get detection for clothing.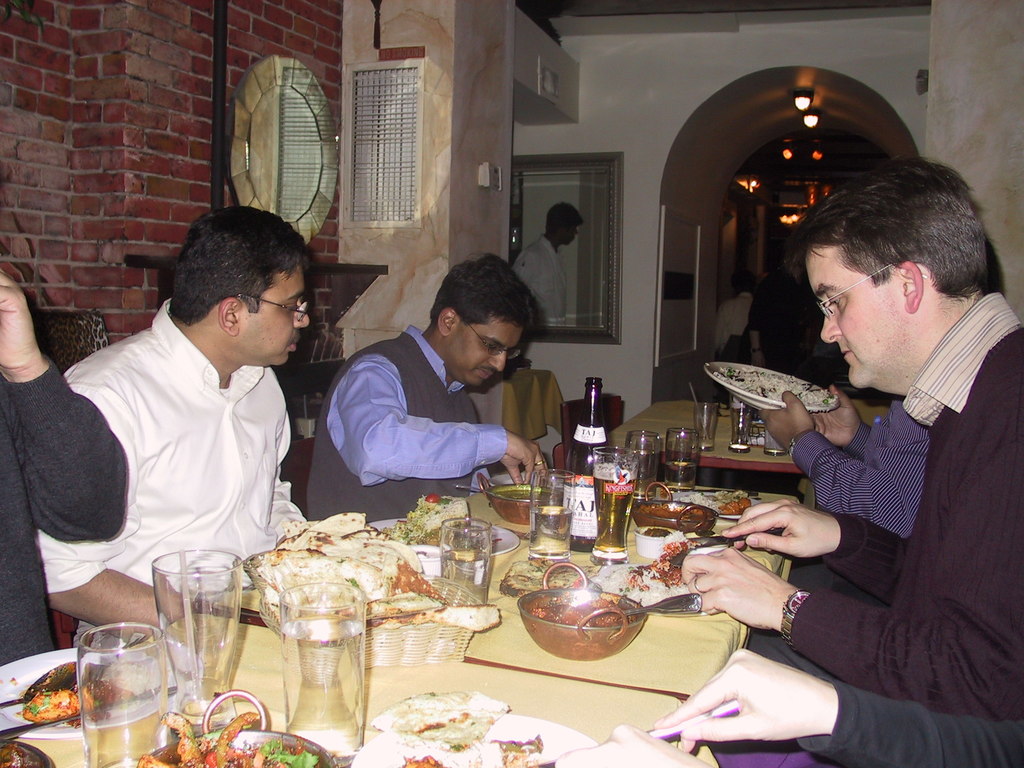
Detection: 717:296:753:365.
